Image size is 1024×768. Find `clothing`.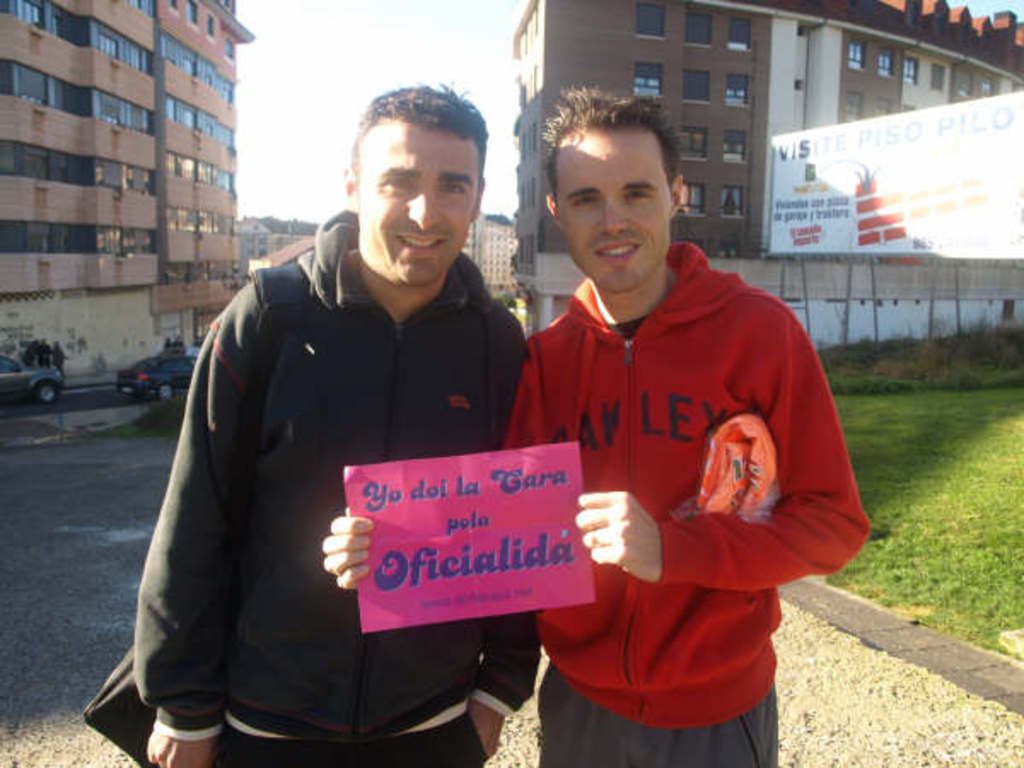
(x1=128, y1=186, x2=527, y2=751).
